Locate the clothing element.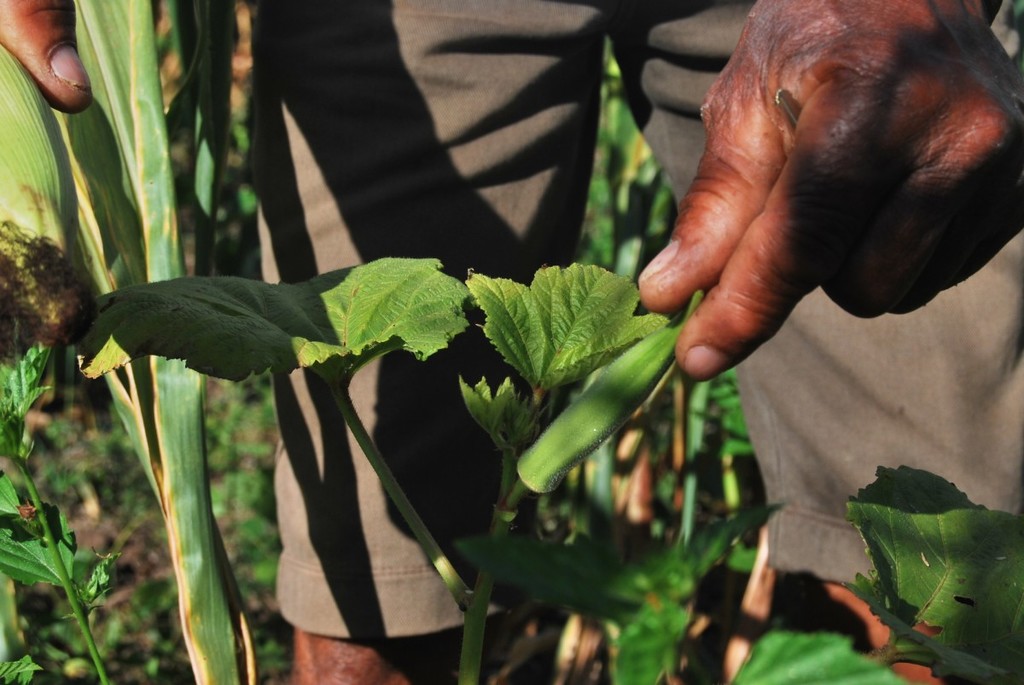
Element bbox: select_region(271, 5, 1023, 634).
